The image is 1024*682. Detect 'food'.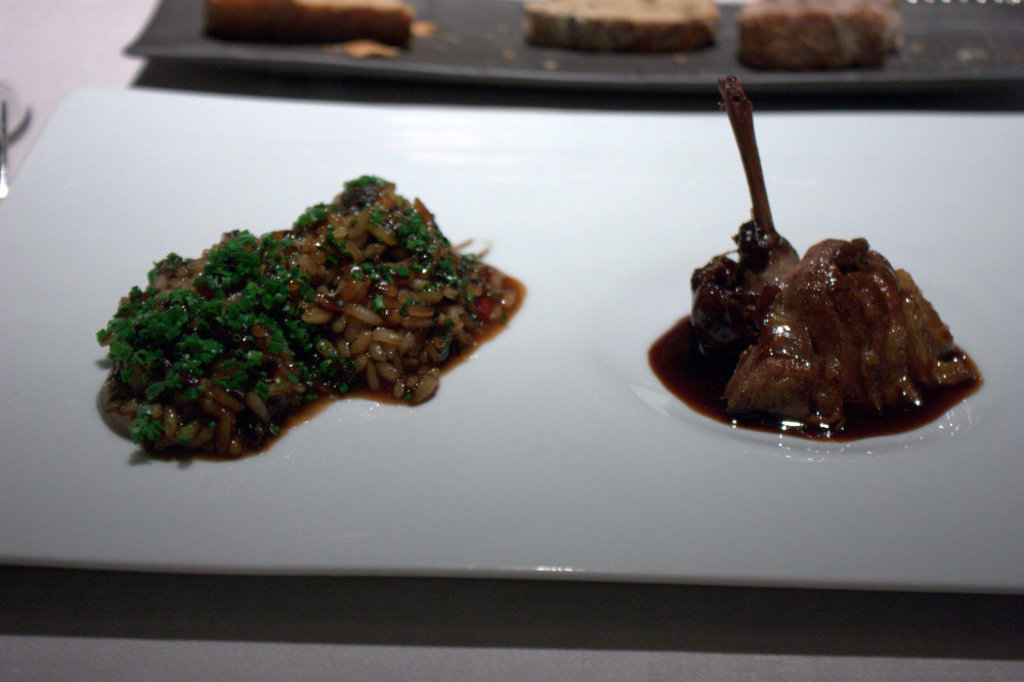
Detection: <bbox>707, 228, 967, 438</bbox>.
